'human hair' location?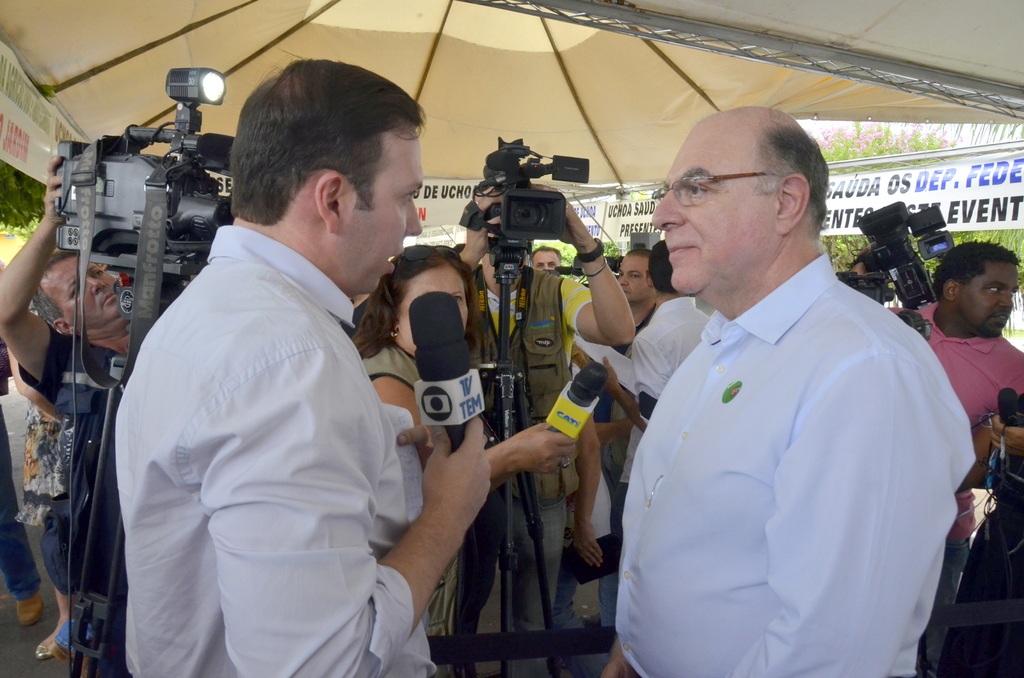
{"left": 339, "top": 247, "right": 494, "bottom": 360}
